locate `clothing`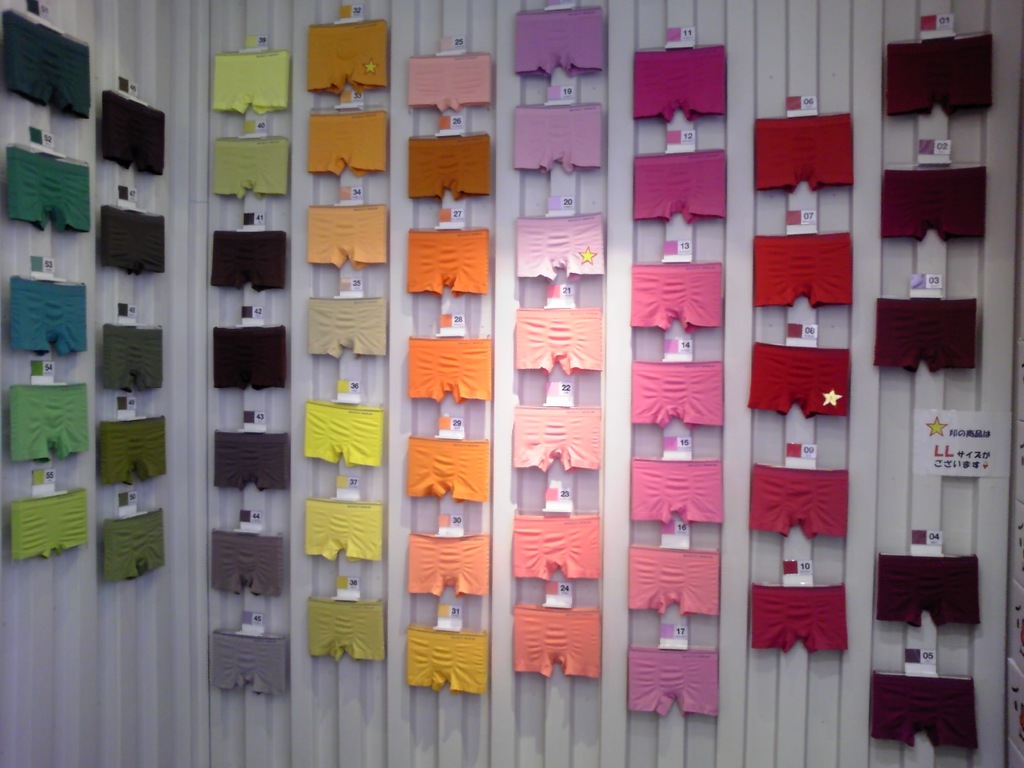
l=9, t=14, r=91, b=126
